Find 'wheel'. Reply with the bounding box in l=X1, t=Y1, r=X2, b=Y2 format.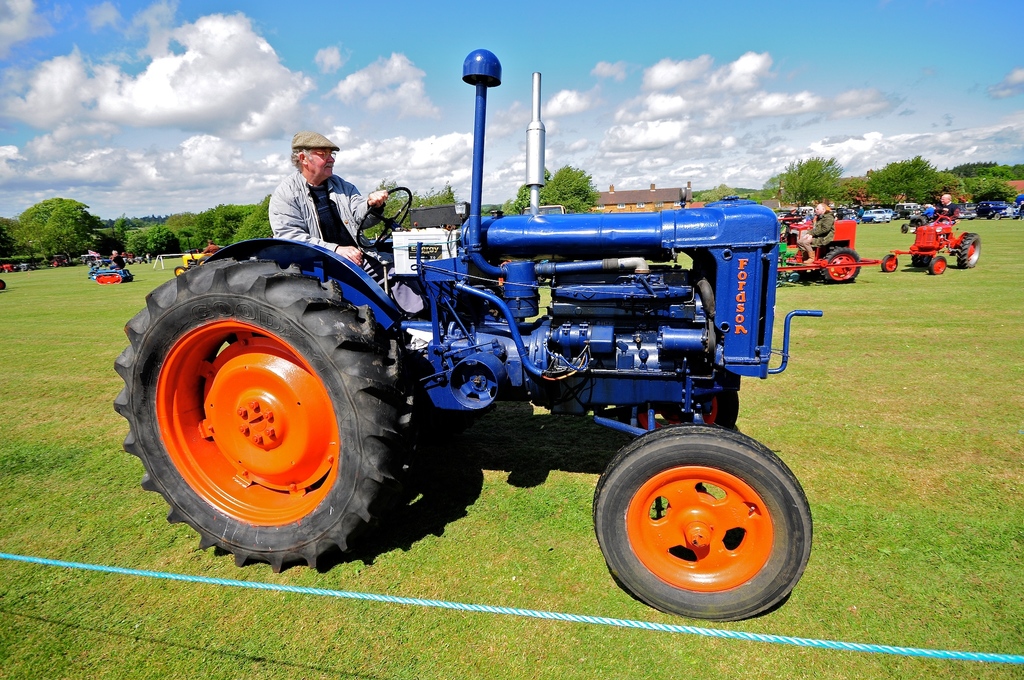
l=357, t=186, r=413, b=249.
